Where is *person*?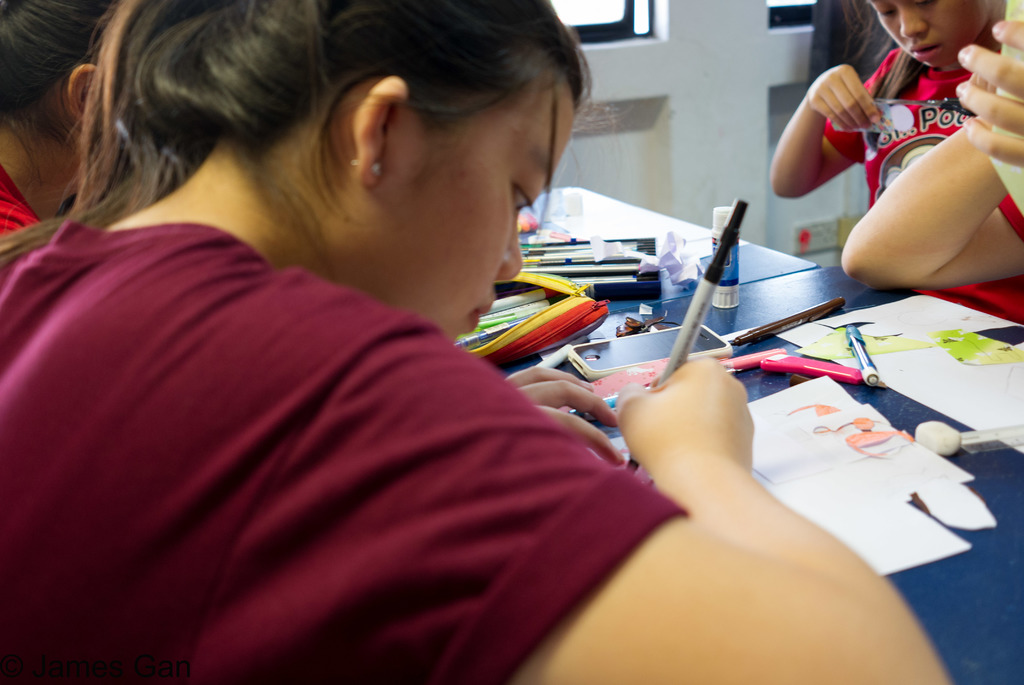
<region>0, 0, 953, 684</region>.
